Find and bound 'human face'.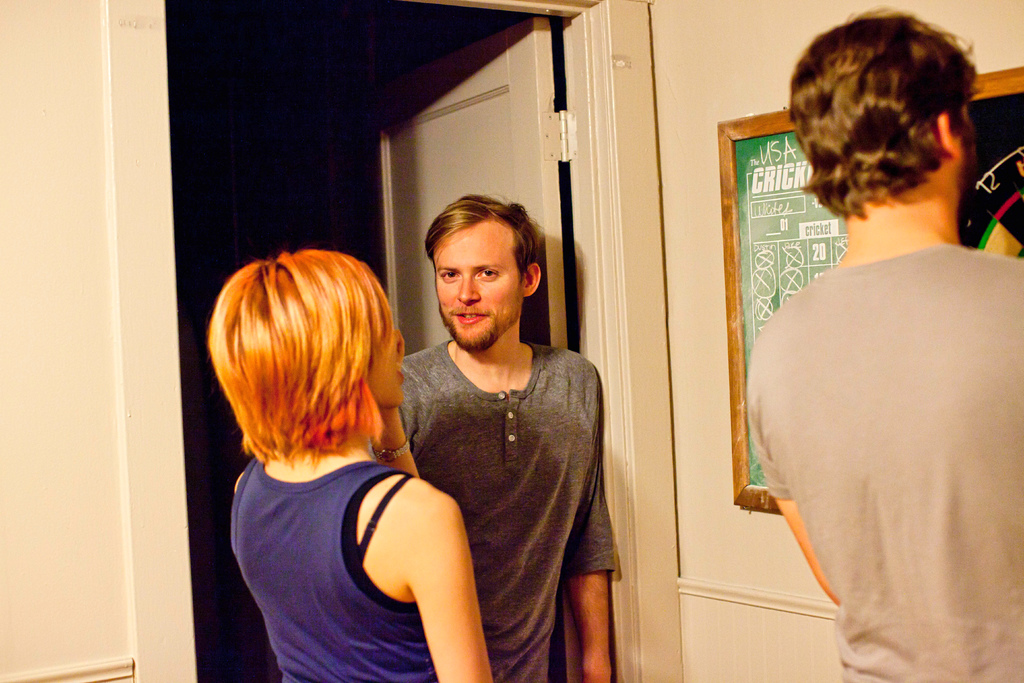
Bound: select_region(433, 224, 526, 344).
